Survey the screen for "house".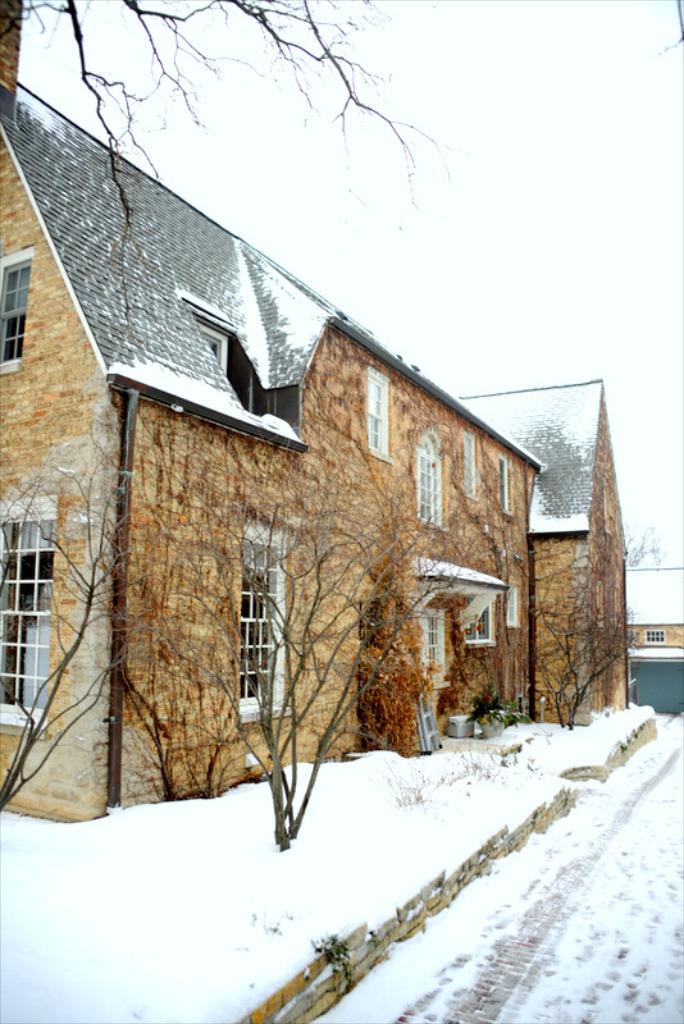
Survey found: box=[0, 105, 607, 835].
